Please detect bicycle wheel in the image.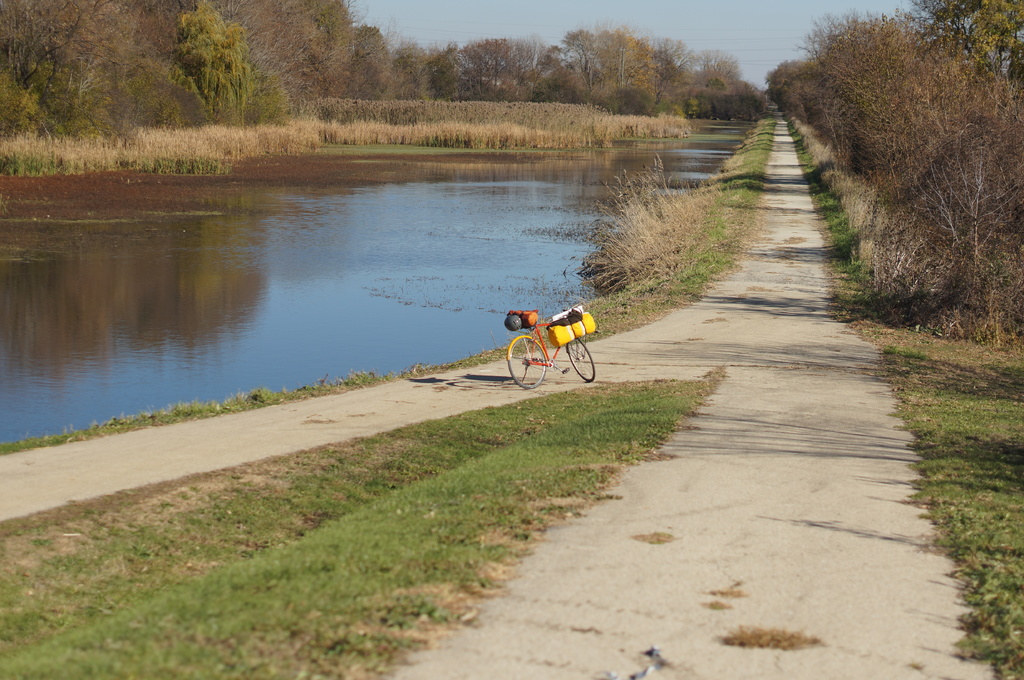
select_region(566, 342, 596, 379).
